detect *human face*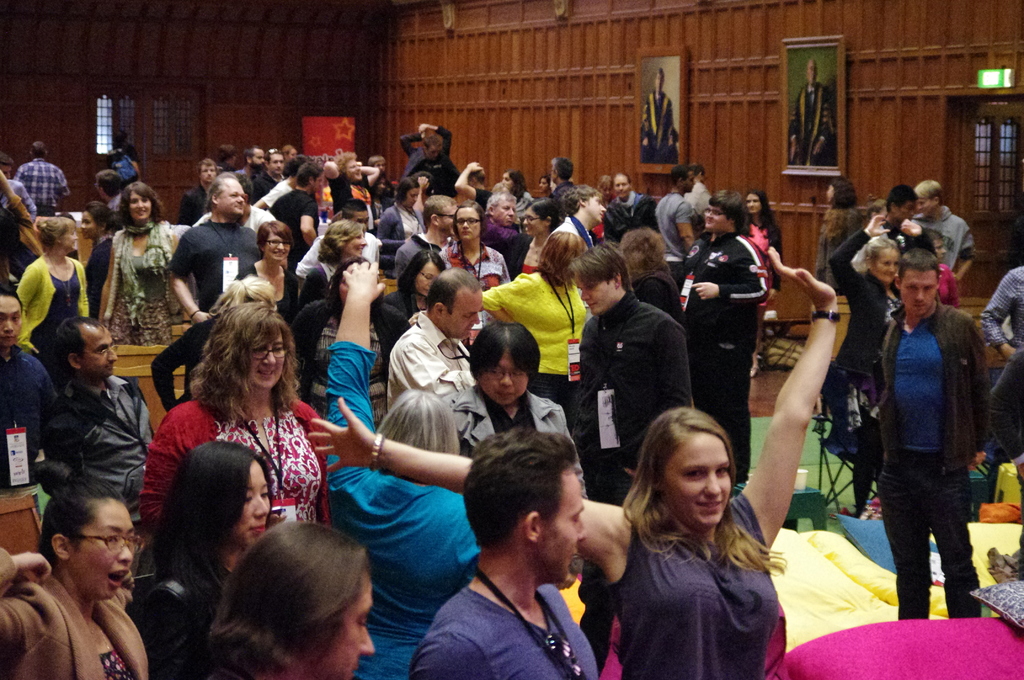
locate(579, 282, 612, 313)
